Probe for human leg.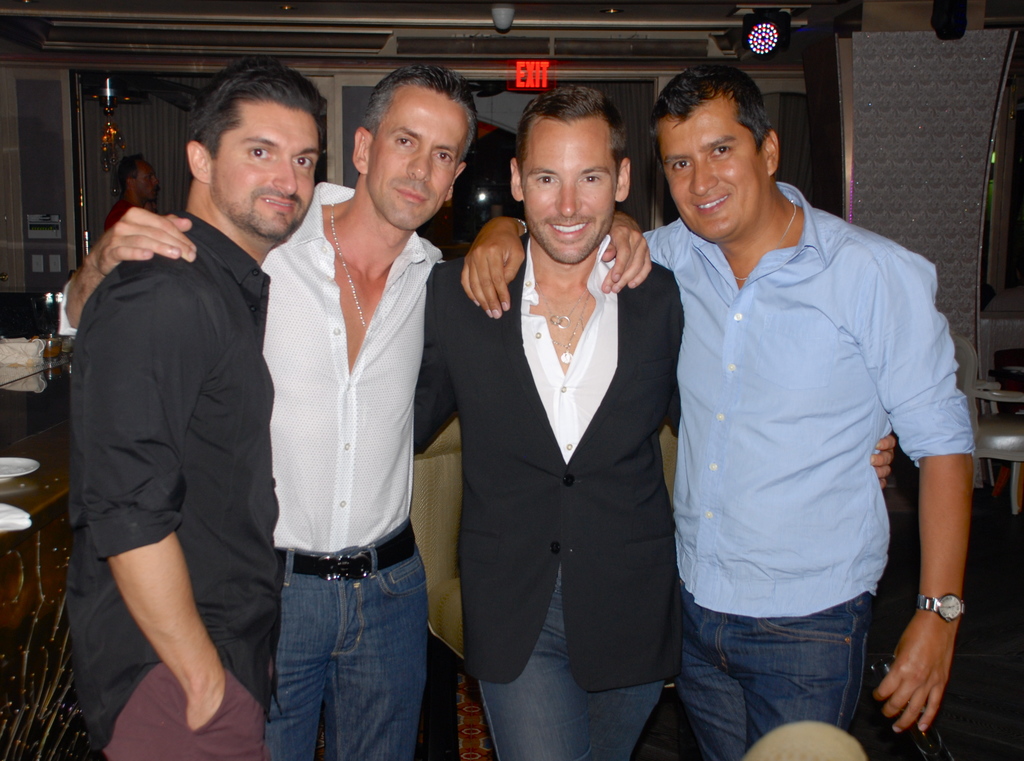
Probe result: (333,556,434,760).
